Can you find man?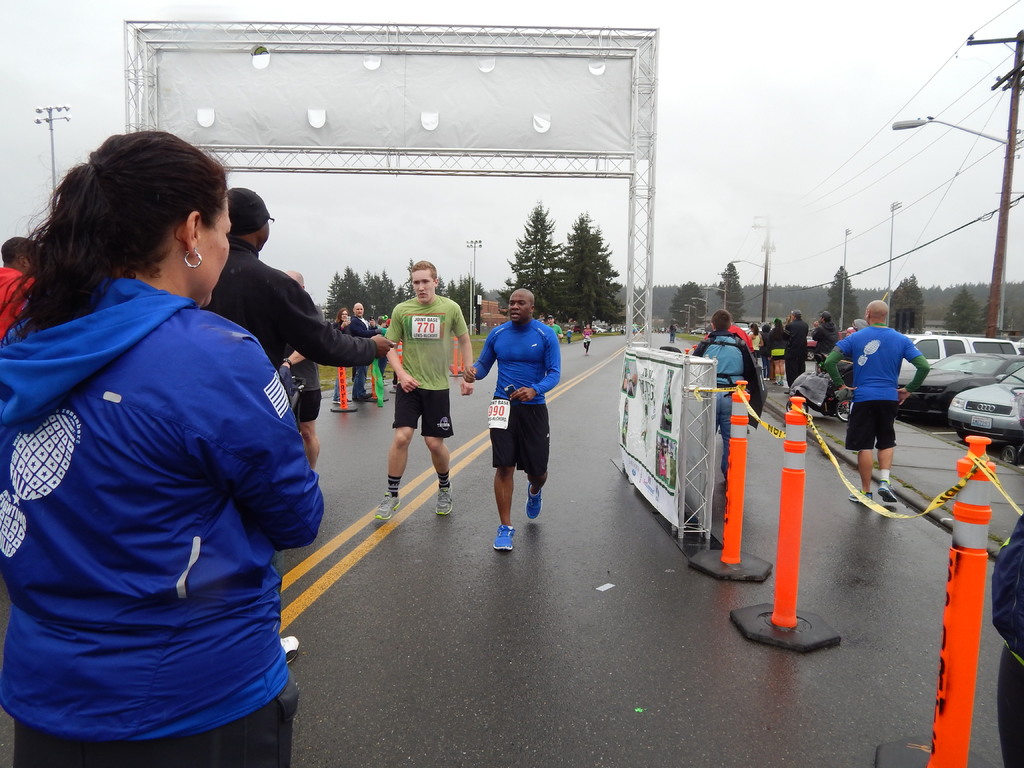
Yes, bounding box: <box>541,314,563,340</box>.
